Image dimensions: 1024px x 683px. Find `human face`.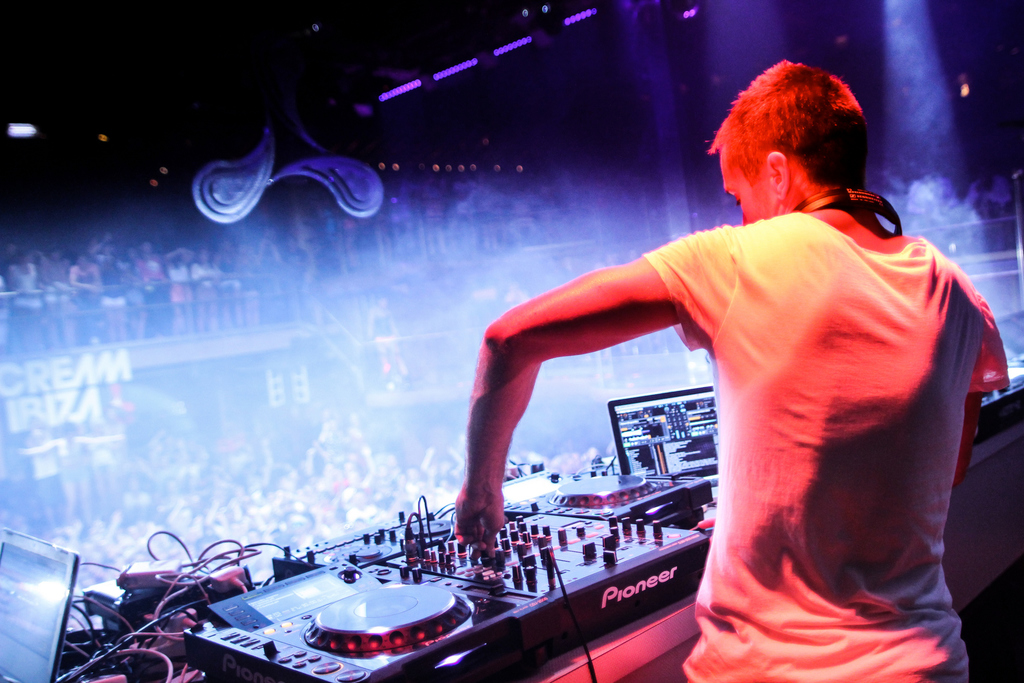
pyautogui.locateOnScreen(723, 154, 762, 225).
